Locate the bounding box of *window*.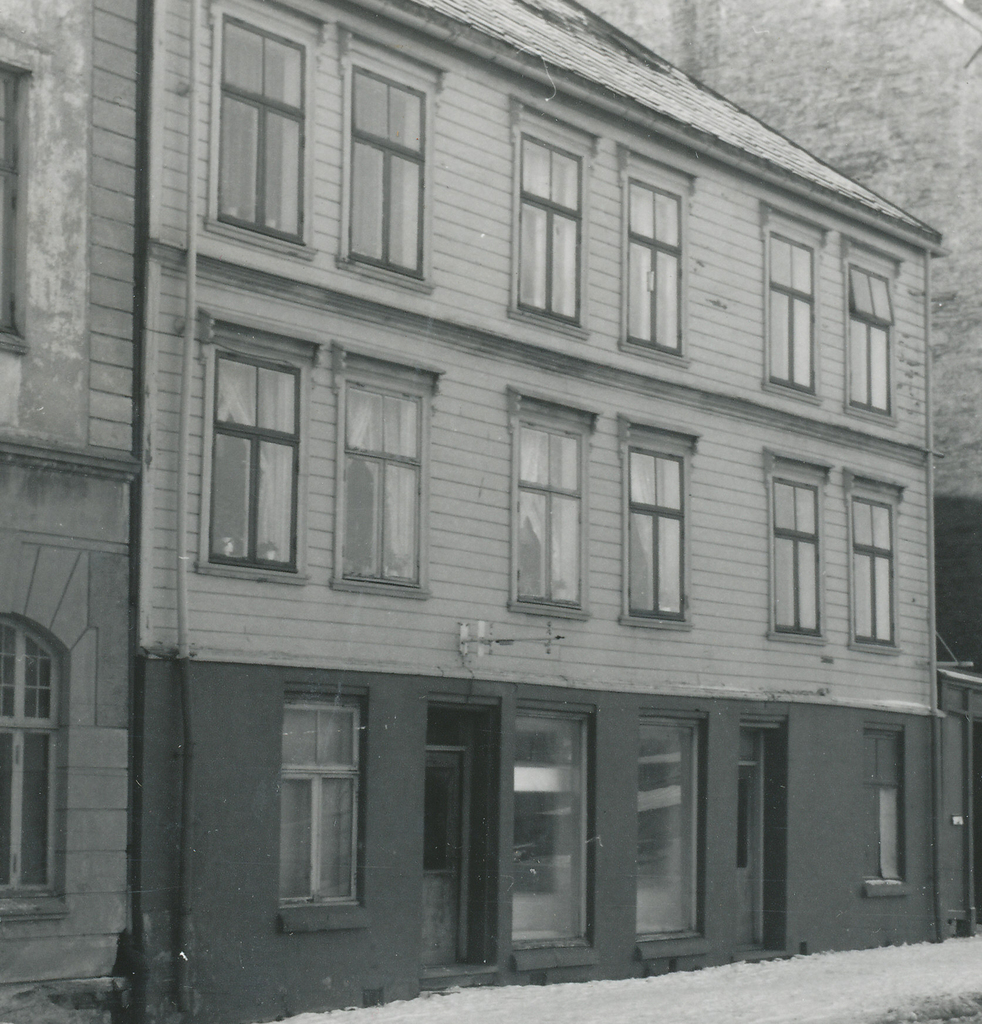
Bounding box: (514,125,588,328).
